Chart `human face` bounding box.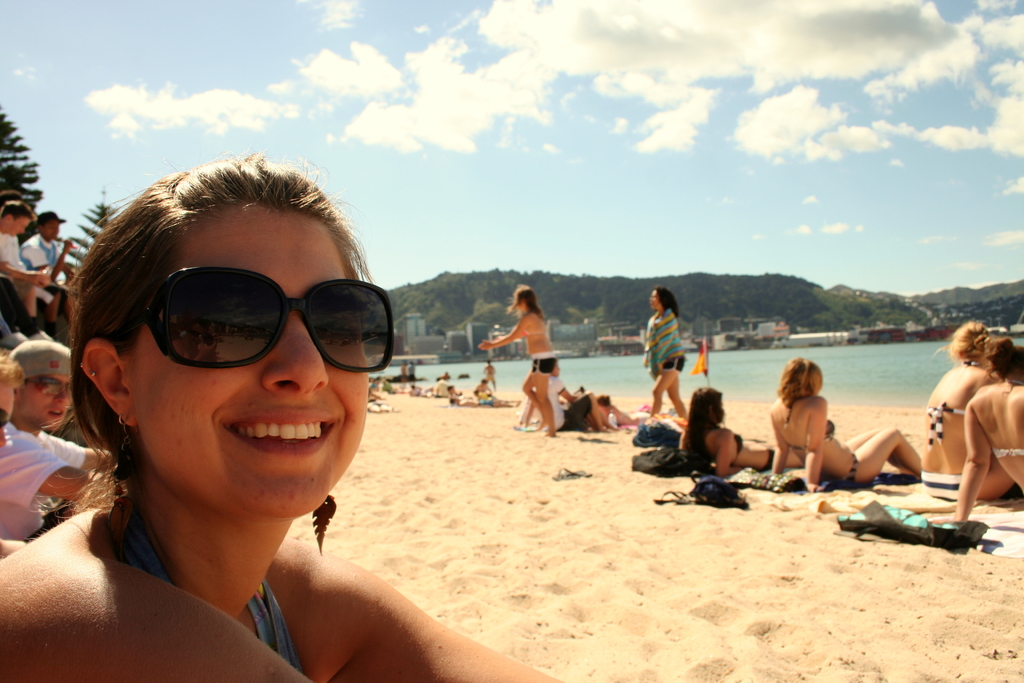
Charted: x1=0 y1=213 x2=33 y2=236.
